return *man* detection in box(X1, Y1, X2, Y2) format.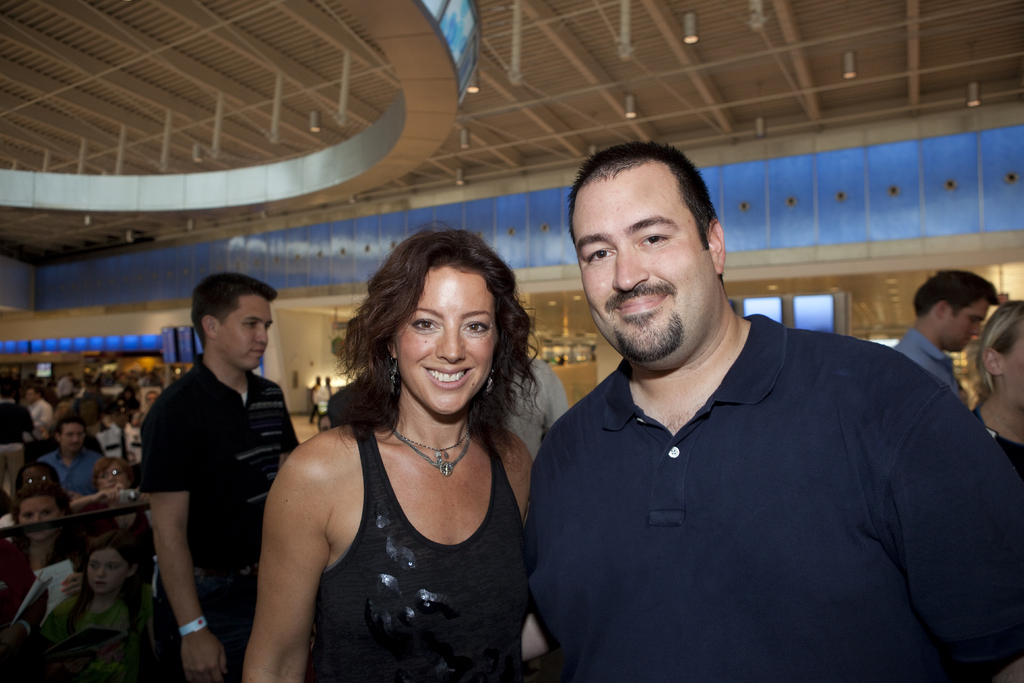
box(129, 269, 307, 682).
